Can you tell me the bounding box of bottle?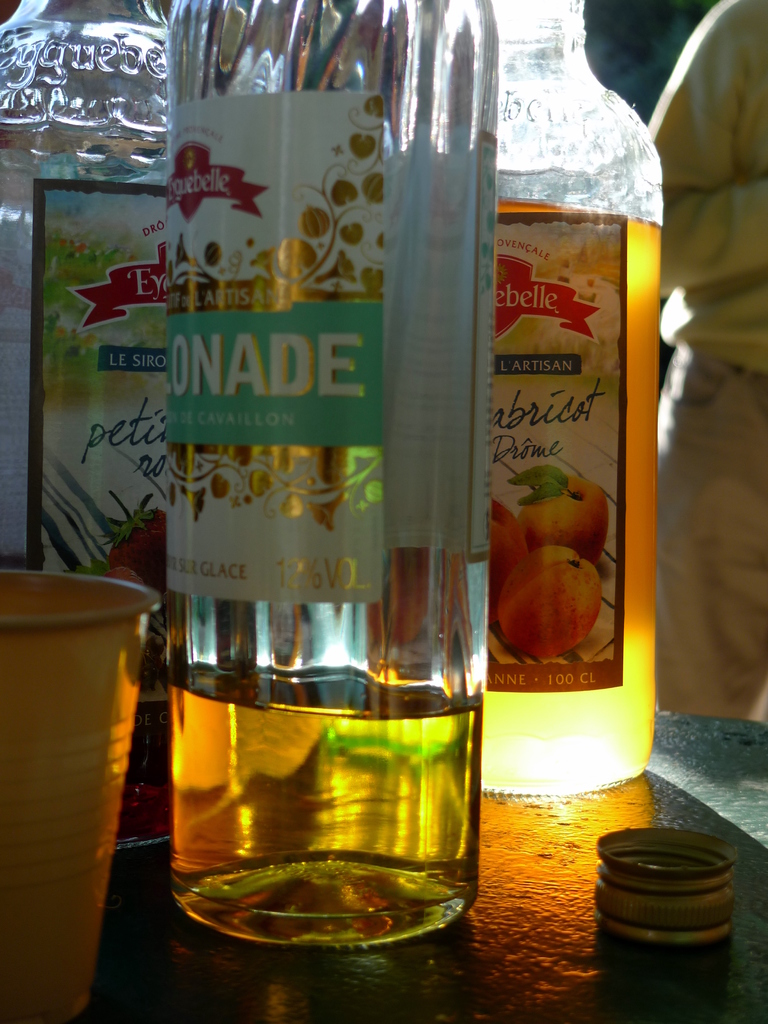
(164, 0, 500, 946).
